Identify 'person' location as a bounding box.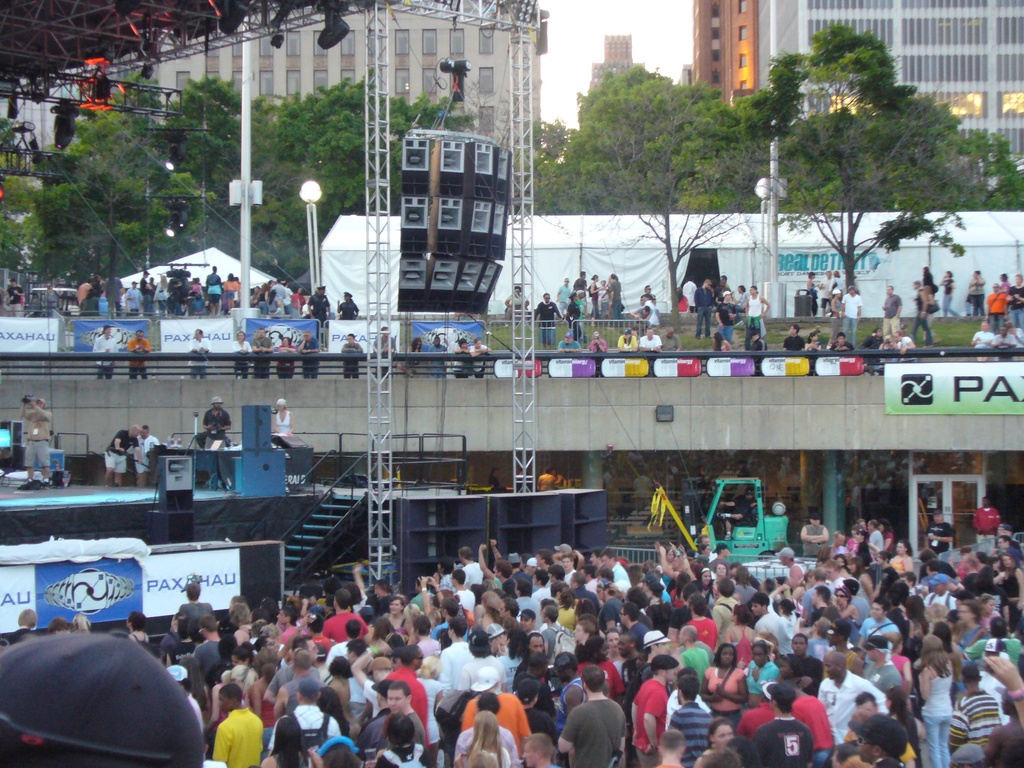
1009 273 1023 328.
